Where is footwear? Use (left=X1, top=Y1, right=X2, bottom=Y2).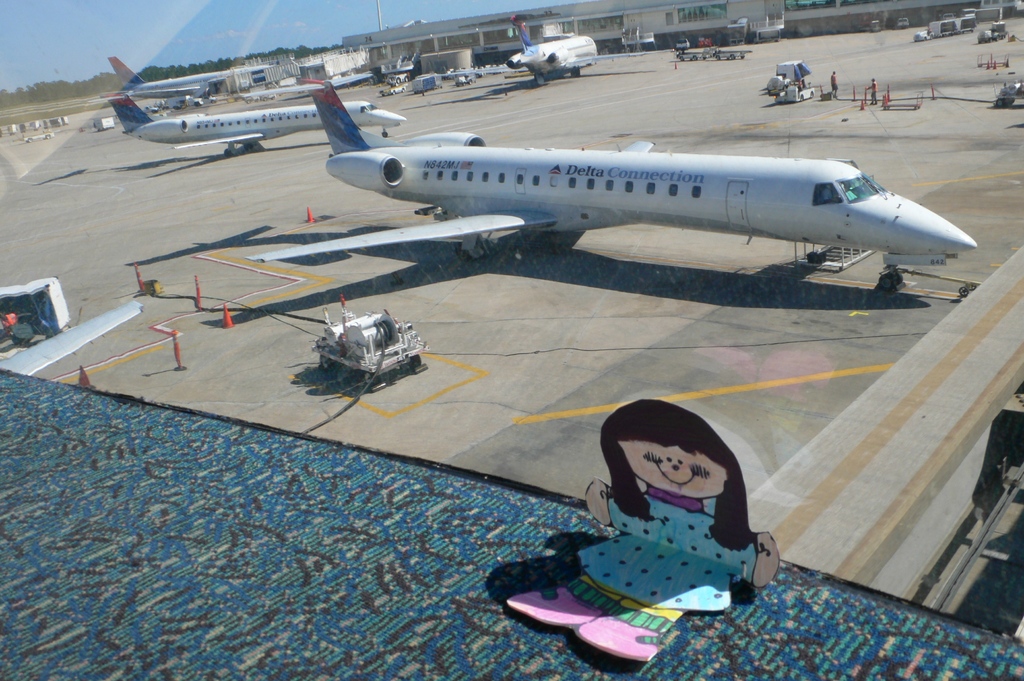
(left=507, top=577, right=609, bottom=630).
